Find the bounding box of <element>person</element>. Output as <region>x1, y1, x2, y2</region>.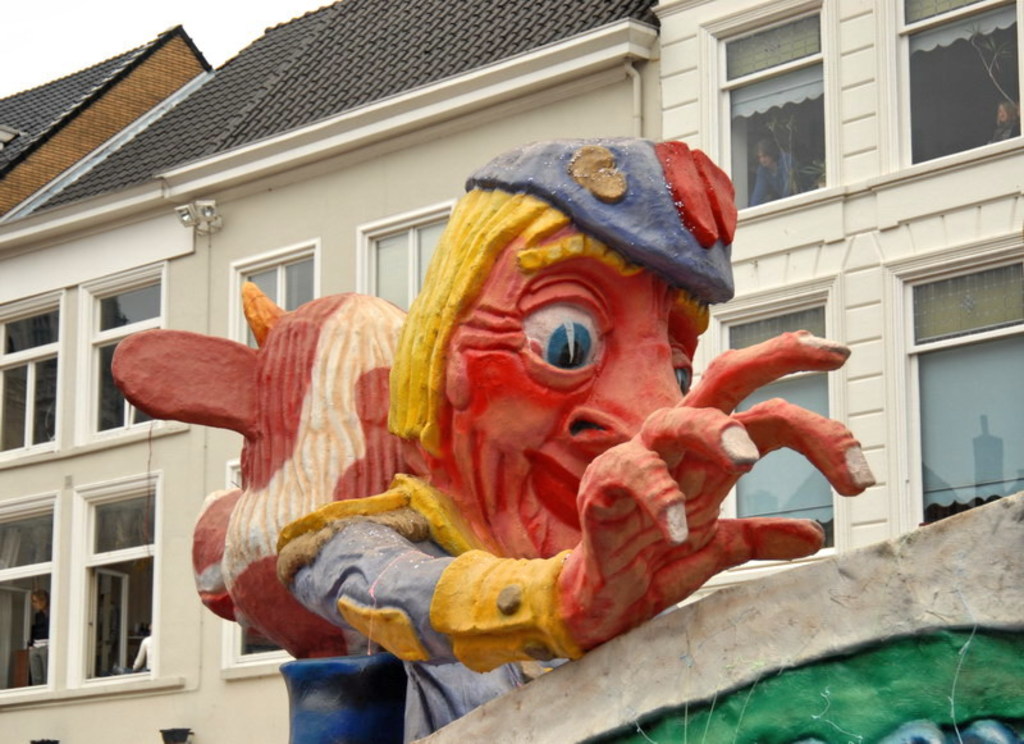
<region>270, 142, 872, 743</region>.
